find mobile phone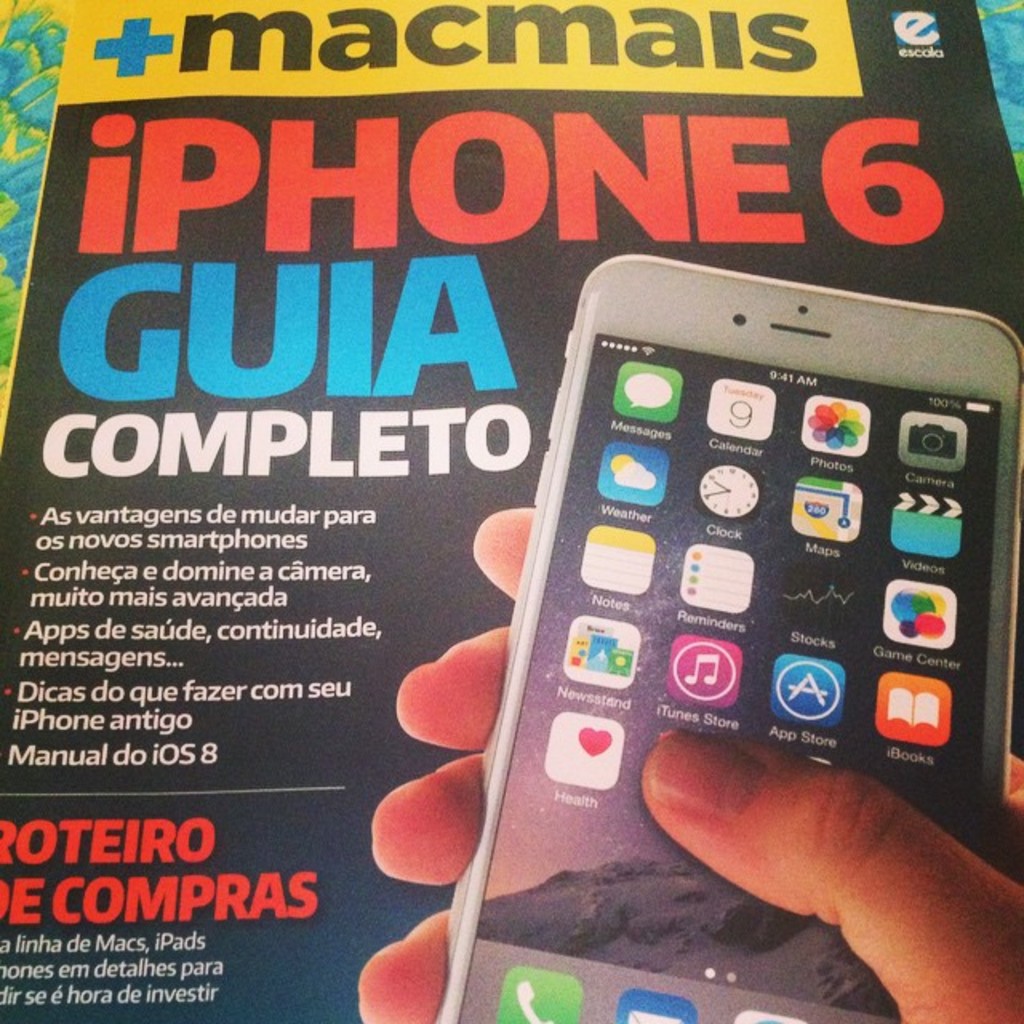
<box>451,242,1010,931</box>
